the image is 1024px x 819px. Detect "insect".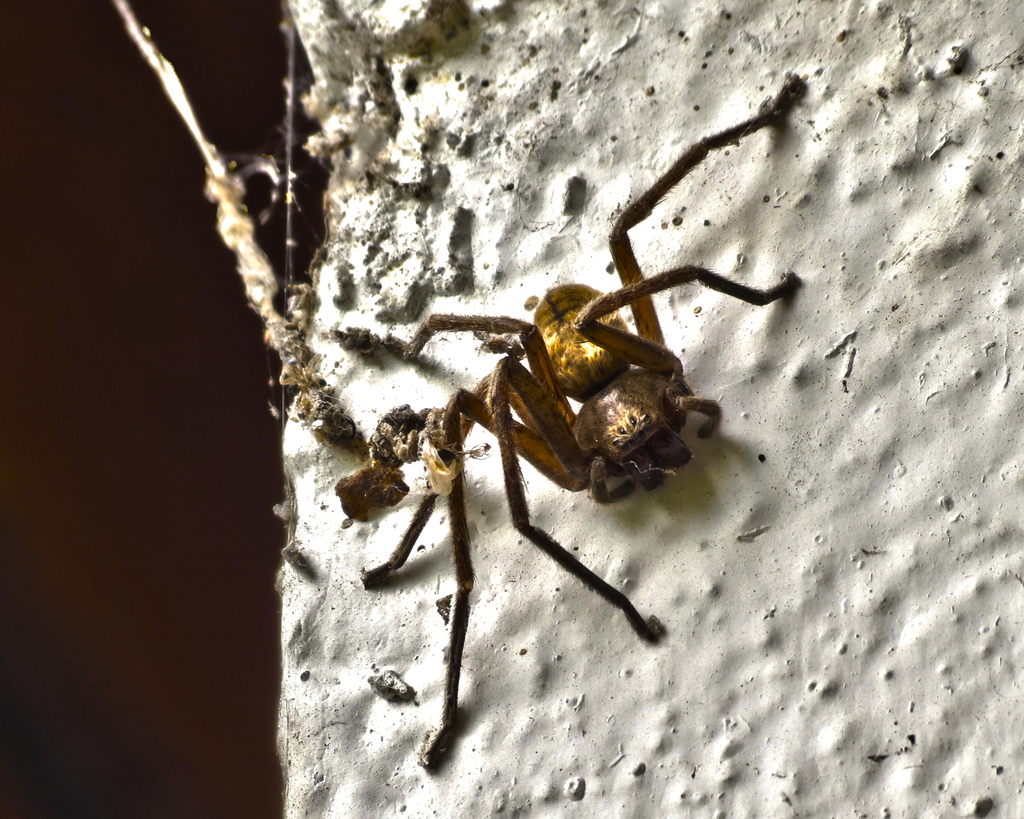
Detection: 362:77:801:769.
